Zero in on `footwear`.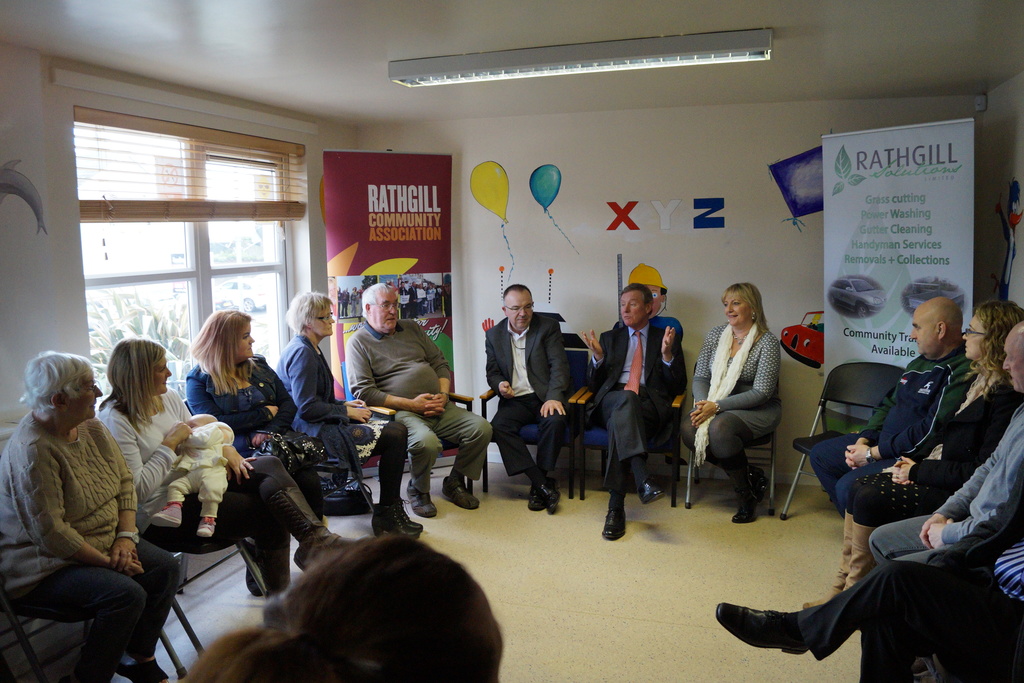
Zeroed in: <box>527,479,546,507</box>.
